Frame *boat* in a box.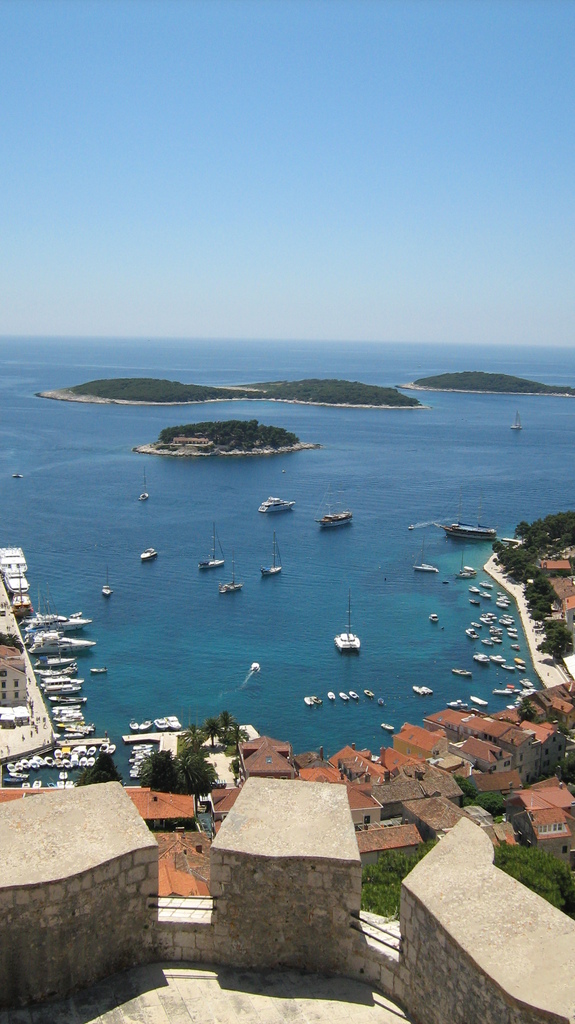
box=[423, 685, 434, 691].
